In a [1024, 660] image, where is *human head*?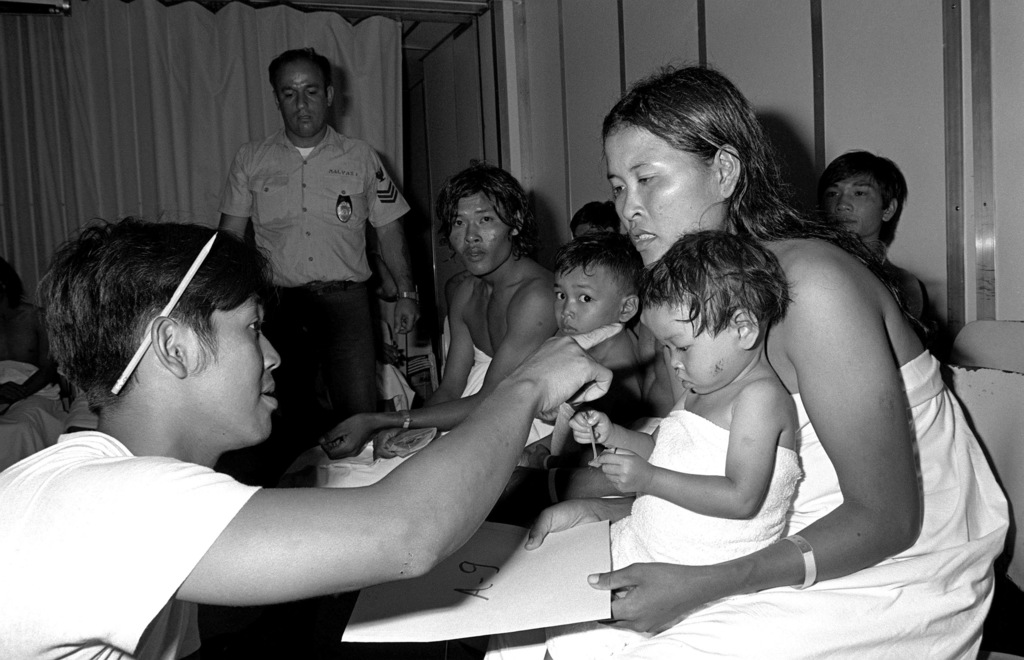
crop(819, 150, 908, 241).
